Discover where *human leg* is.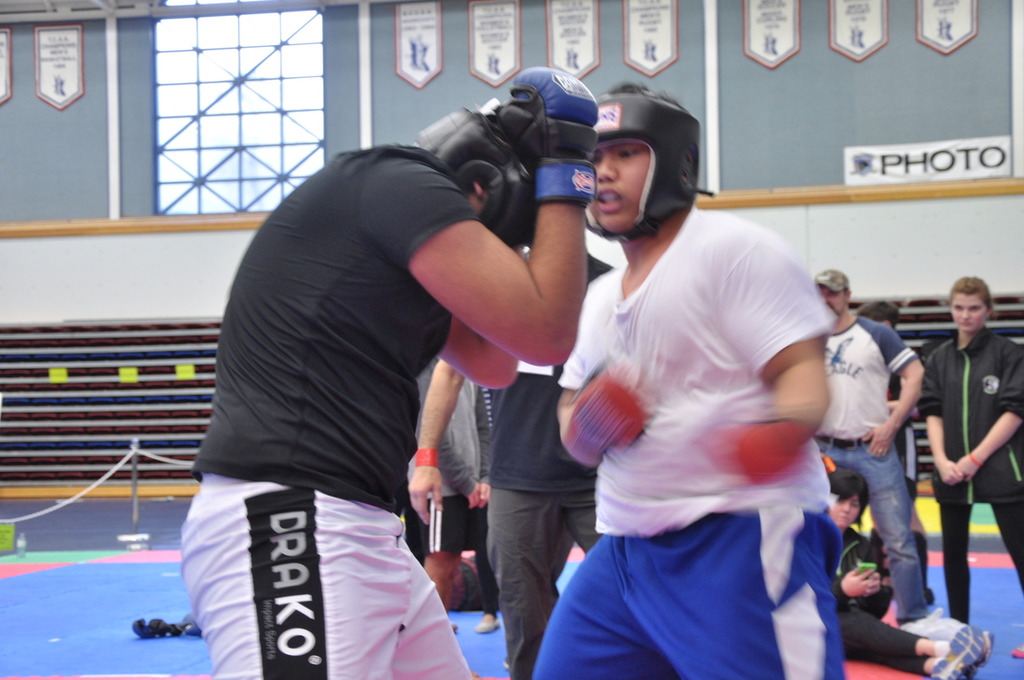
Discovered at box(530, 541, 665, 679).
